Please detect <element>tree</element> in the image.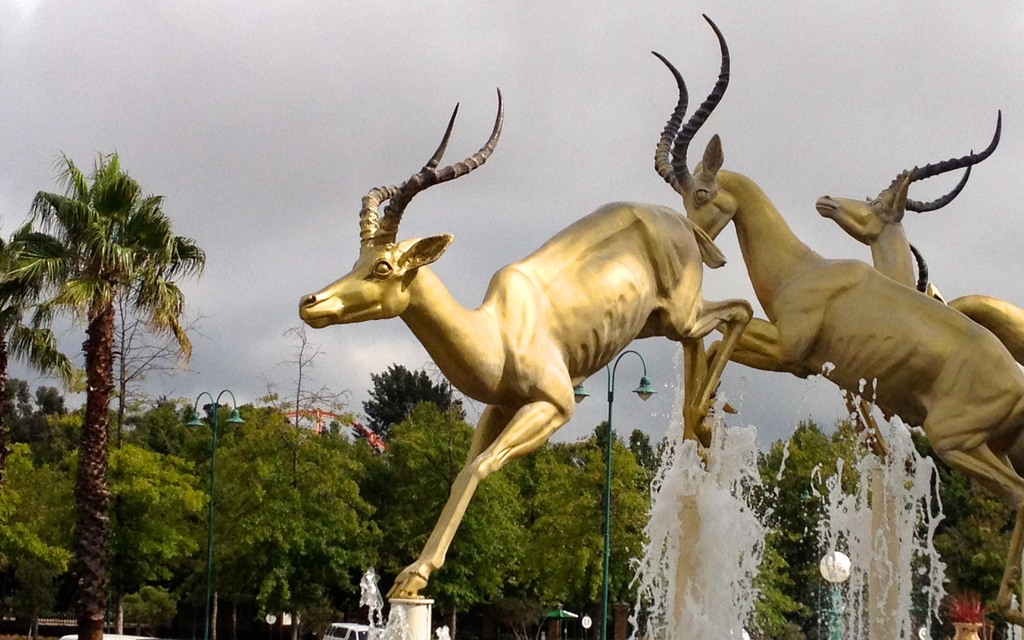
[x1=781, y1=411, x2=863, y2=511].
